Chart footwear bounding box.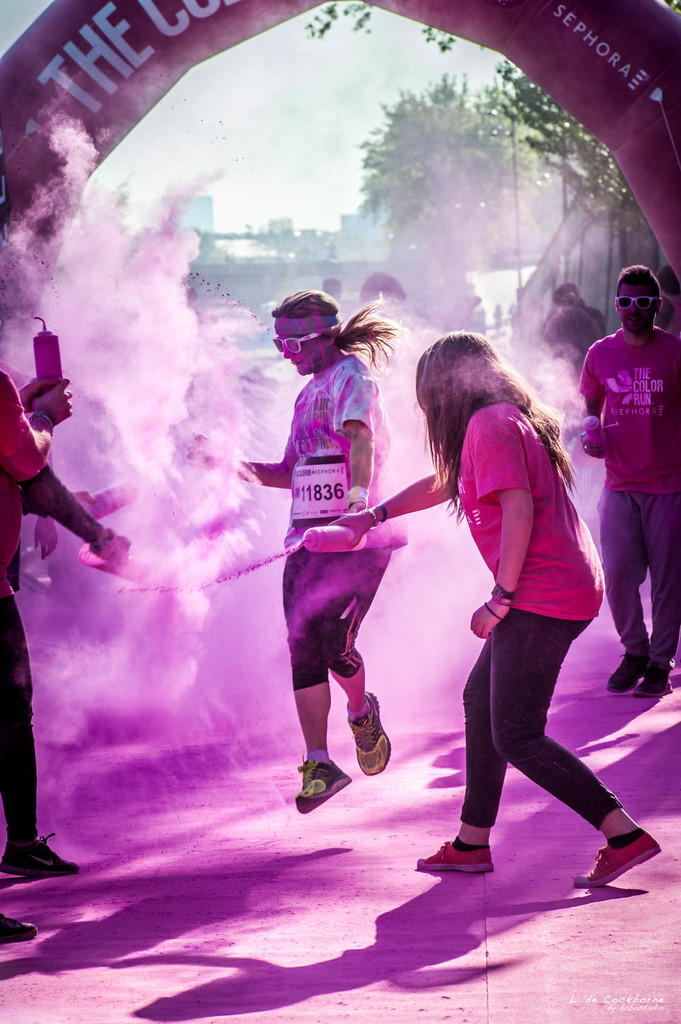
Charted: crop(294, 755, 351, 811).
